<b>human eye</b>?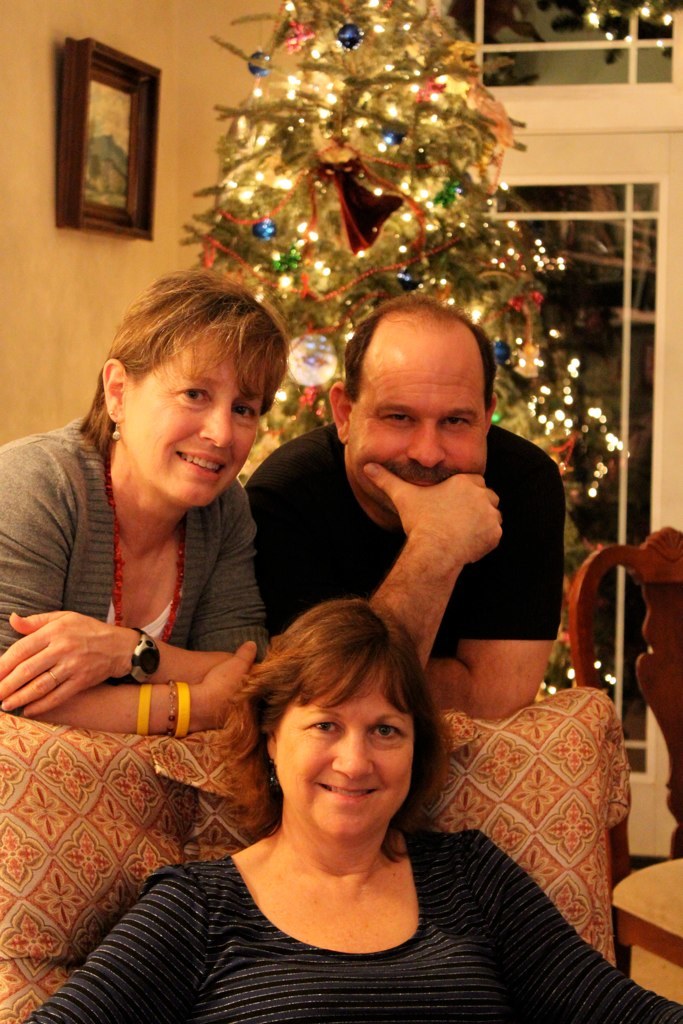
select_region(371, 719, 408, 745)
